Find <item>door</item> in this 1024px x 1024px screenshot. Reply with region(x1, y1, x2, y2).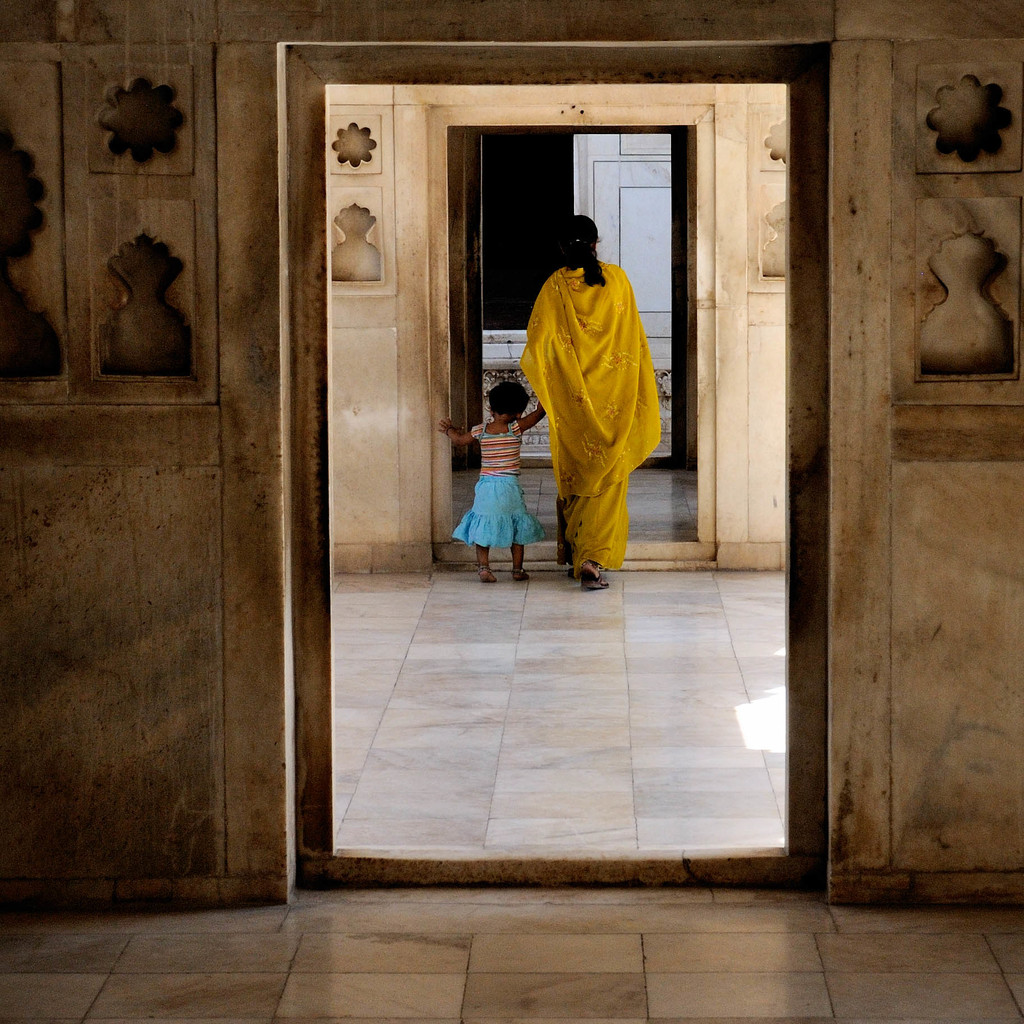
region(572, 129, 684, 458).
